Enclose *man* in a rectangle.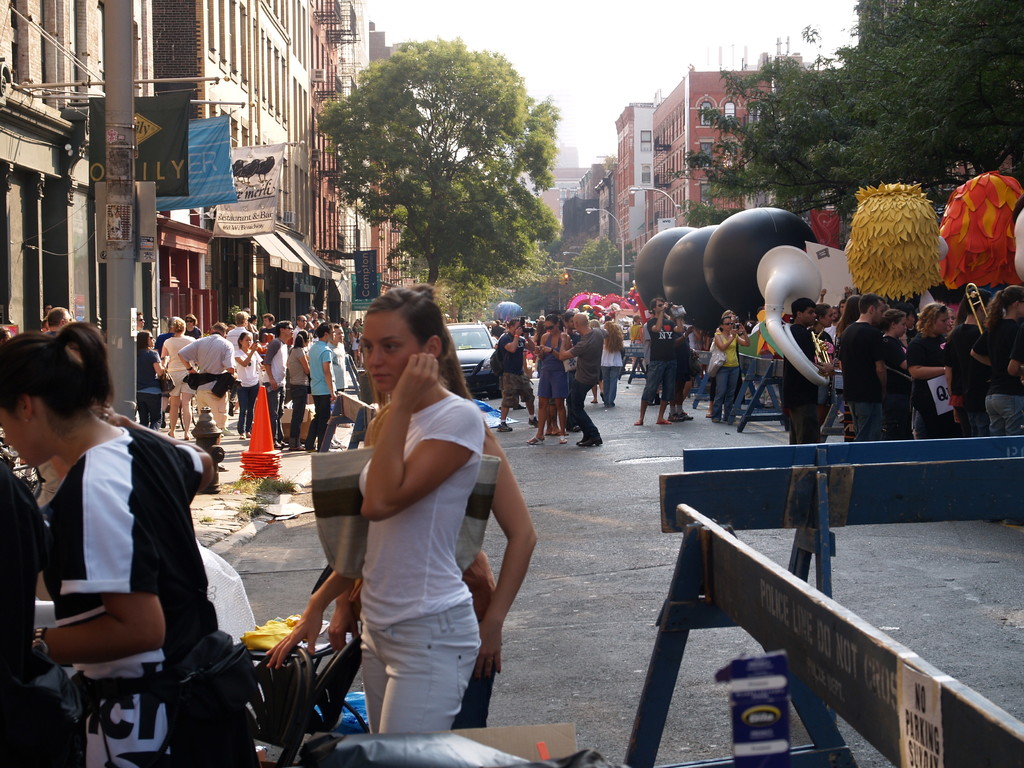
select_region(226, 311, 255, 417).
